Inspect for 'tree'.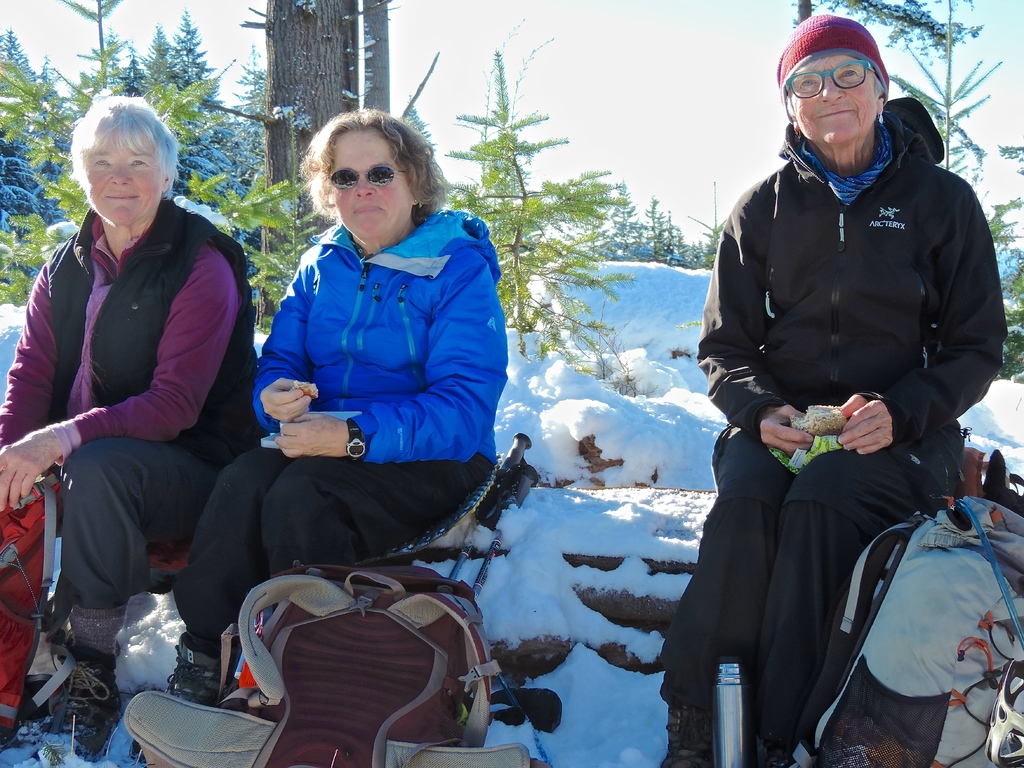
Inspection: {"x1": 871, "y1": 43, "x2": 1010, "y2": 214}.
